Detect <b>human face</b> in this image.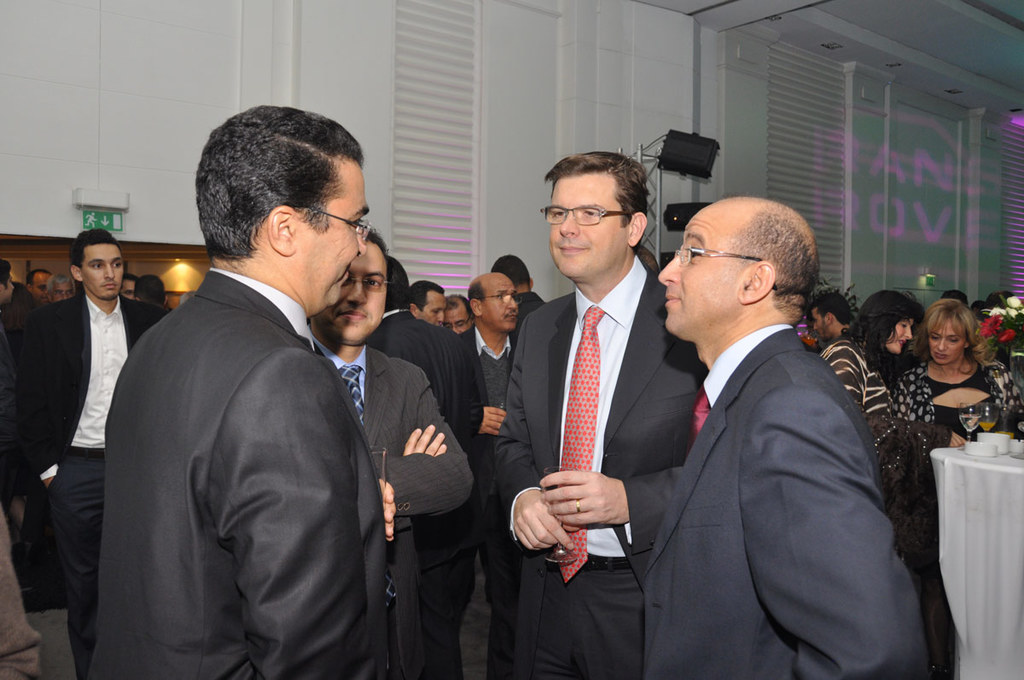
Detection: (x1=551, y1=173, x2=628, y2=276).
